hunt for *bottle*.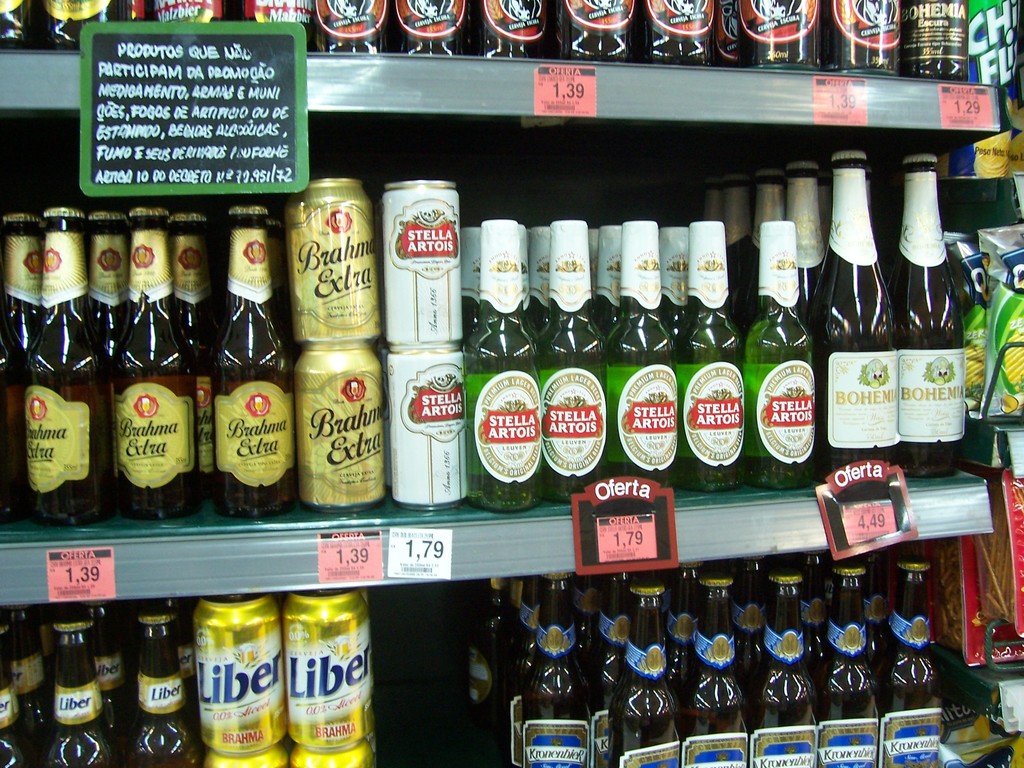
Hunted down at [7,613,47,745].
